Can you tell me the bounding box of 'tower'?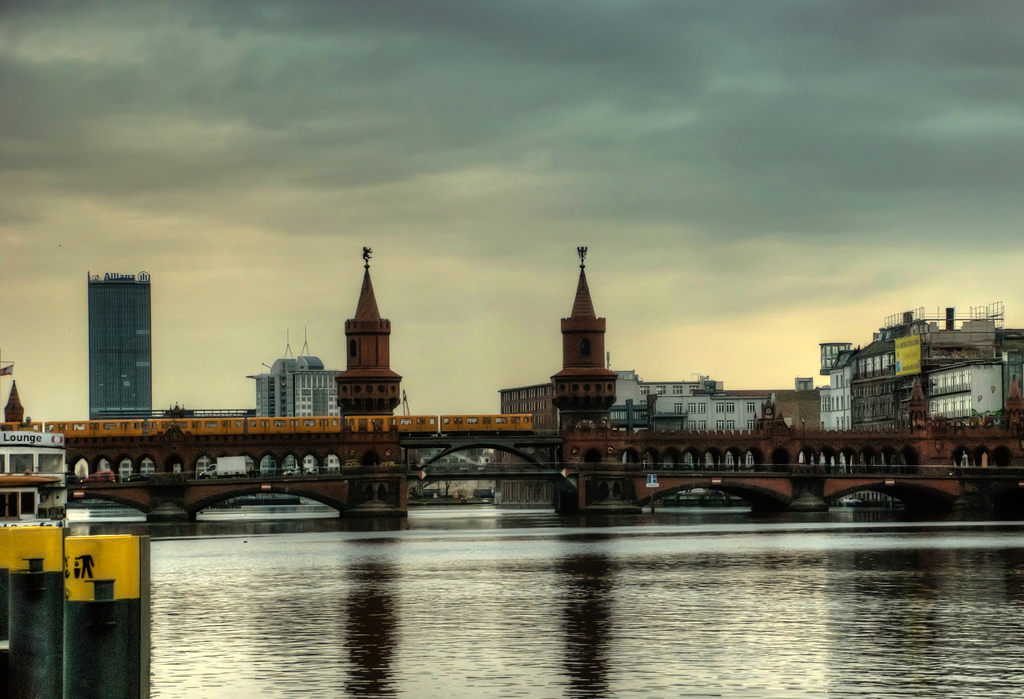
pyautogui.locateOnScreen(332, 239, 400, 456).
